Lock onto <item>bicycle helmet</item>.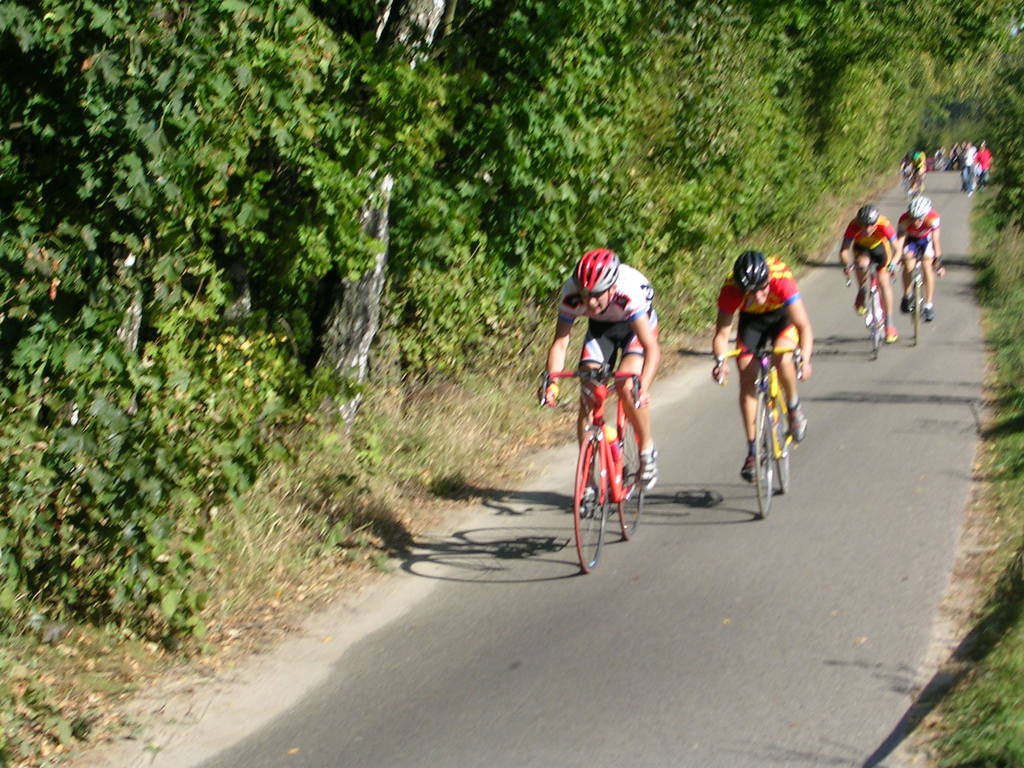
Locked: bbox(912, 196, 929, 216).
